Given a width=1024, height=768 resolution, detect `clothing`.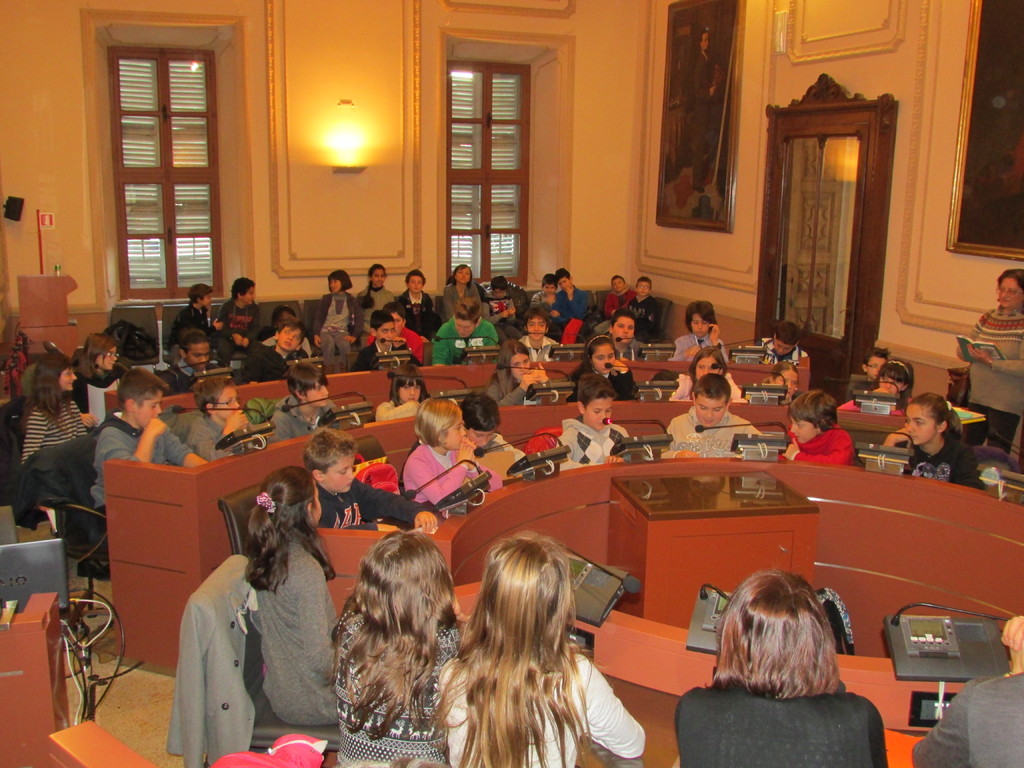
668,326,730,364.
